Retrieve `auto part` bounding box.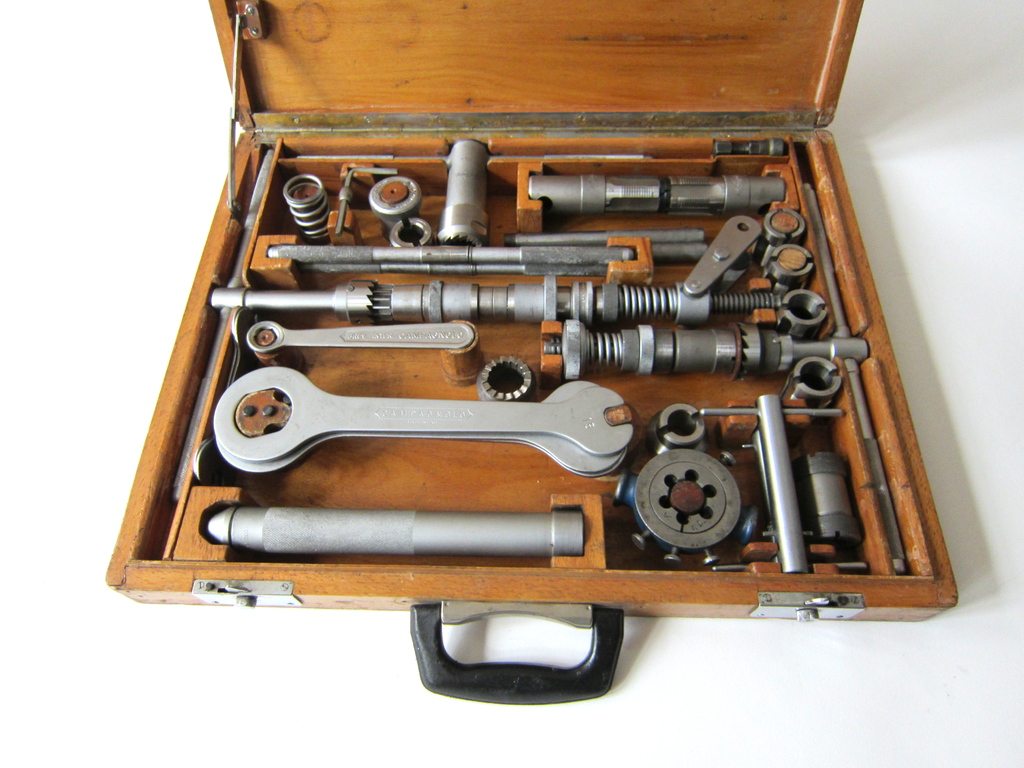
Bounding box: <box>768,238,810,291</box>.
